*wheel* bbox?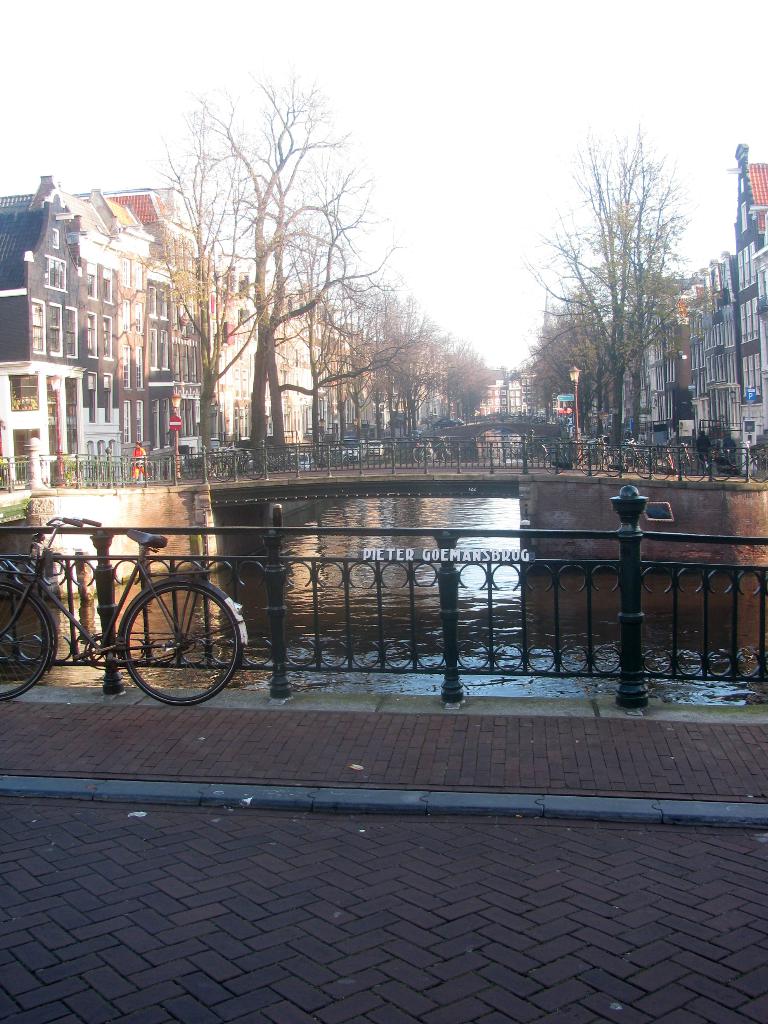
[408, 447, 427, 465]
